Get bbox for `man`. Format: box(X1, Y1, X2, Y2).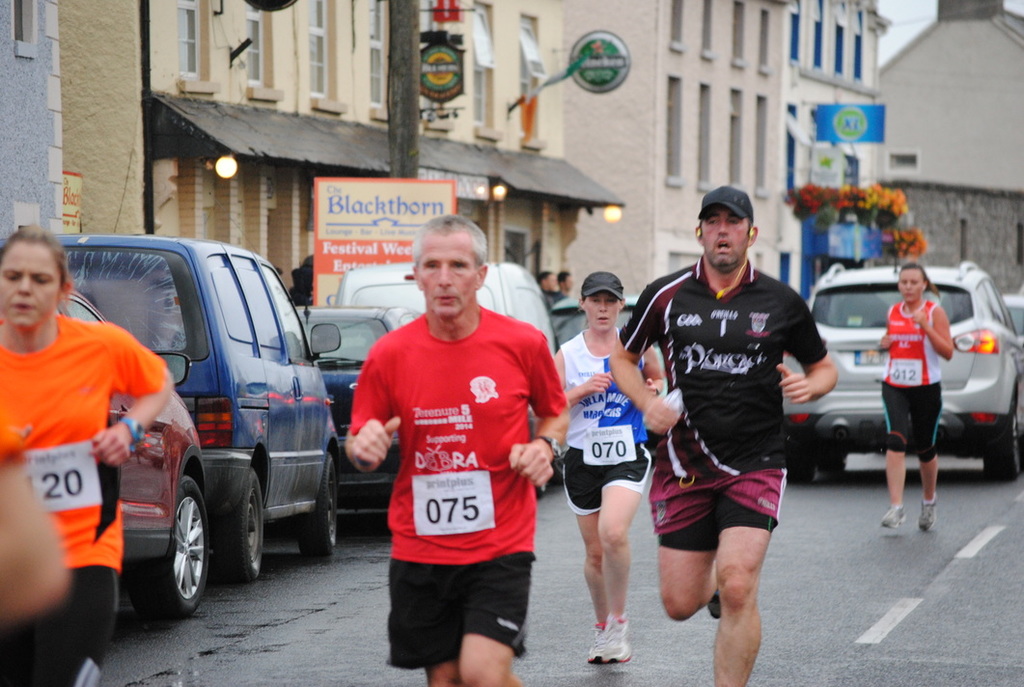
box(558, 266, 572, 297).
